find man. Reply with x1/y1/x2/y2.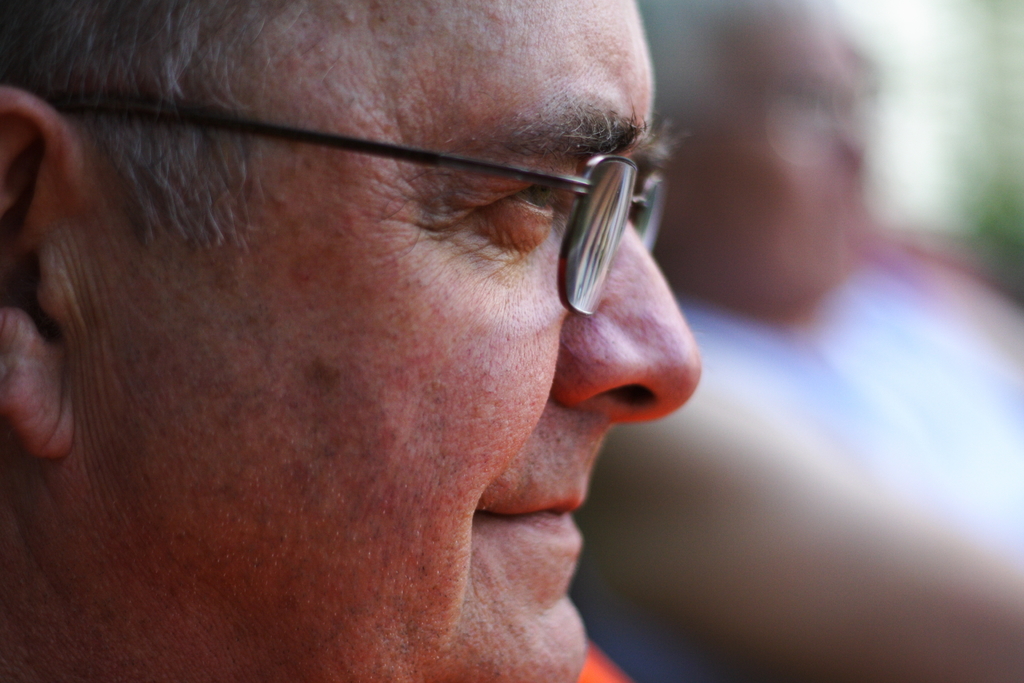
0/0/791/682.
